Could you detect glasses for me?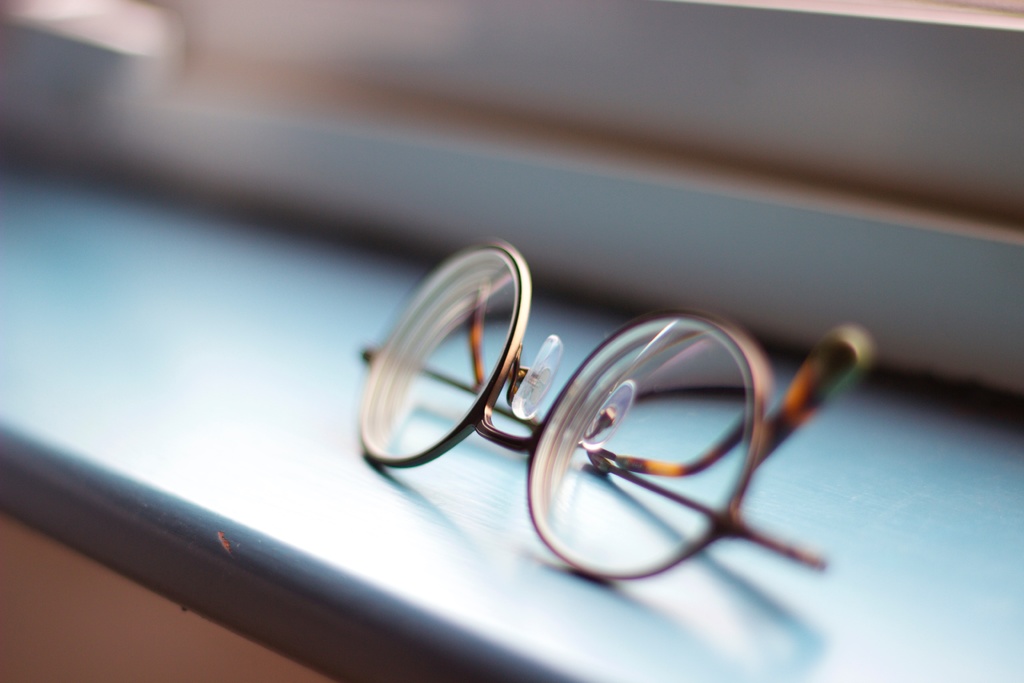
Detection result: (359,237,876,582).
